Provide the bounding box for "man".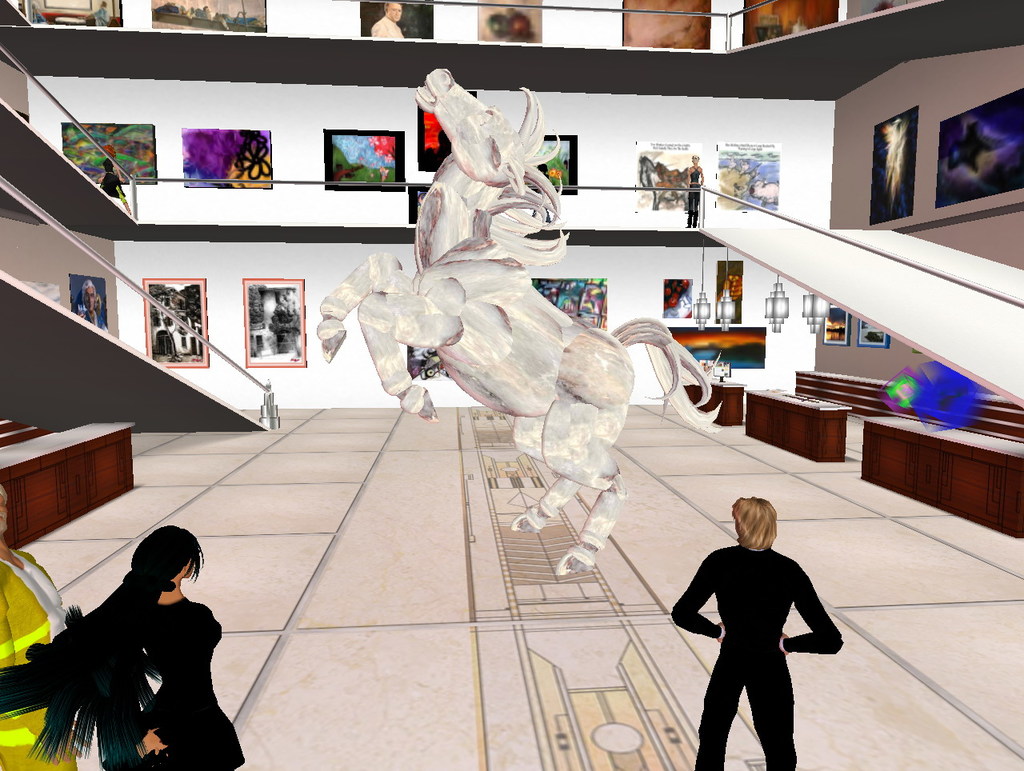
box(671, 500, 846, 758).
